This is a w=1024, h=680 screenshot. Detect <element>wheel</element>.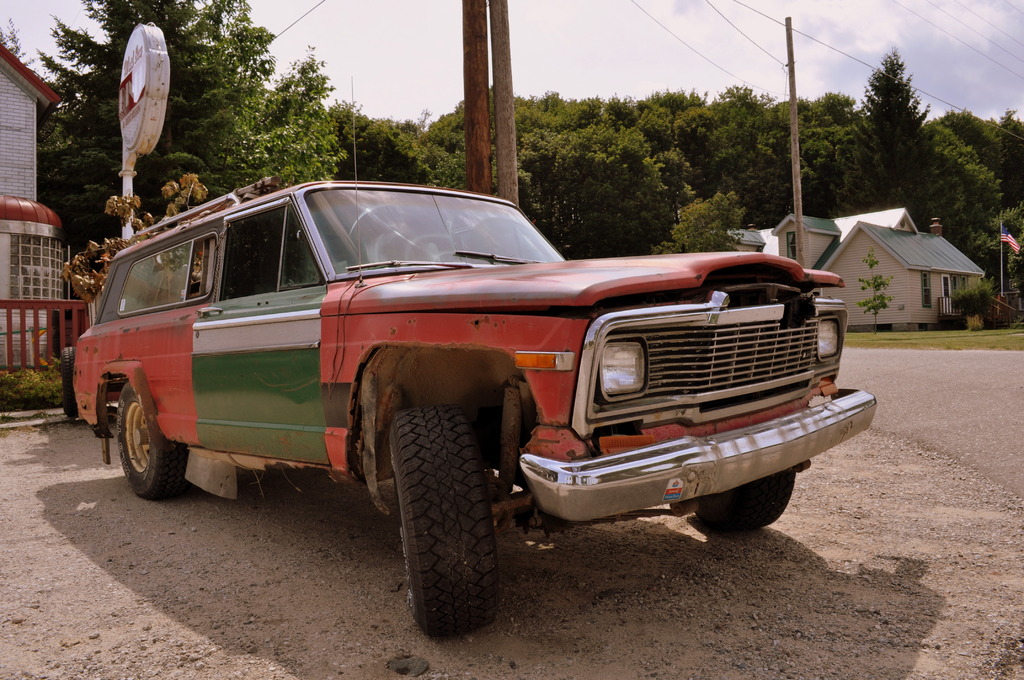
<region>684, 473, 803, 526</region>.
